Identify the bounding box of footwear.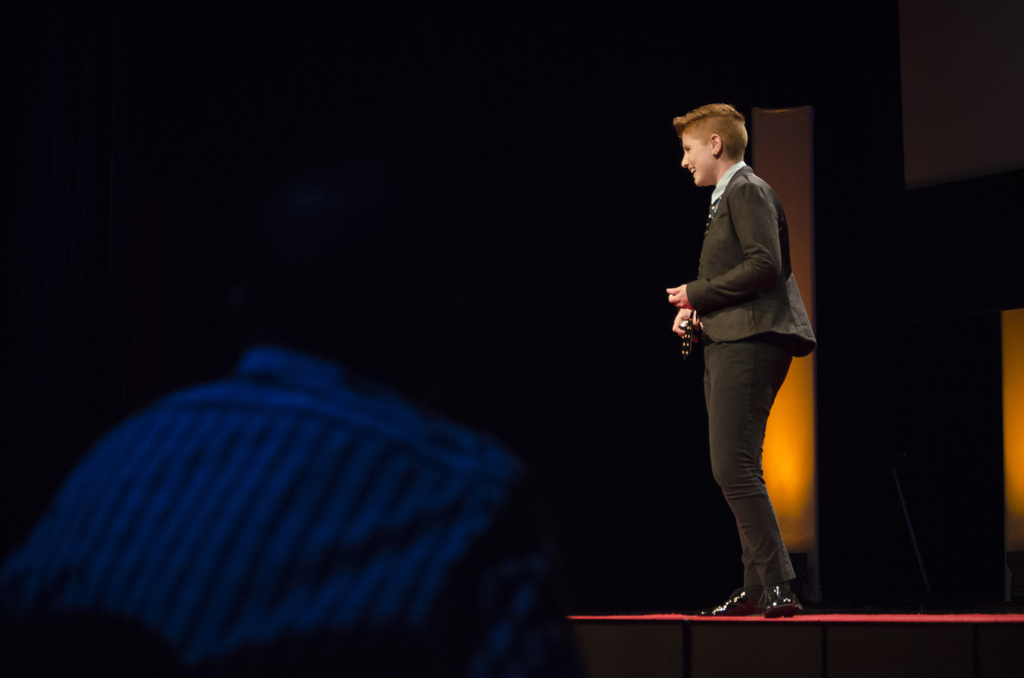
x1=698 y1=588 x2=761 y2=618.
